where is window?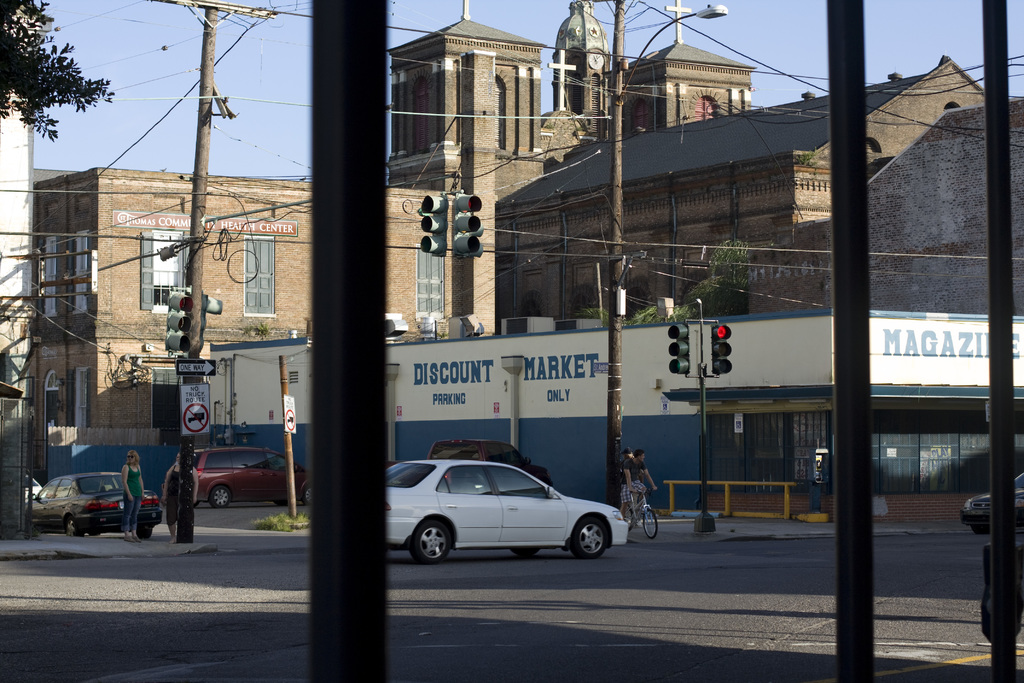
[75,368,92,427].
